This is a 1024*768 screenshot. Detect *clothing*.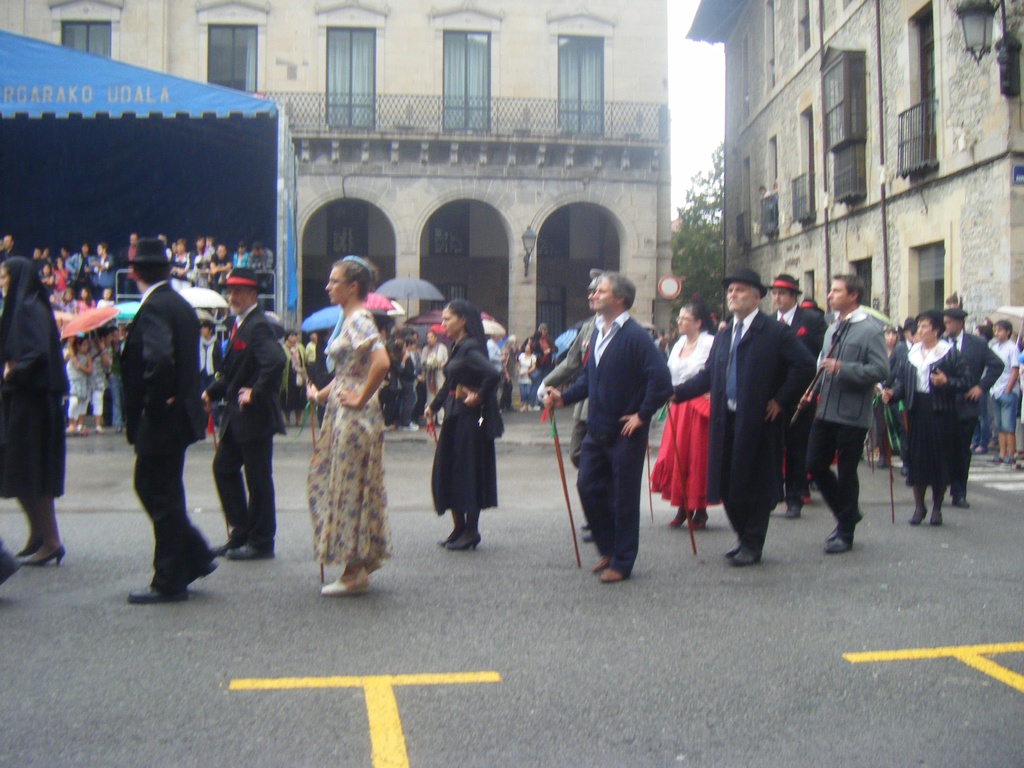
[left=767, top=298, right=820, bottom=516].
